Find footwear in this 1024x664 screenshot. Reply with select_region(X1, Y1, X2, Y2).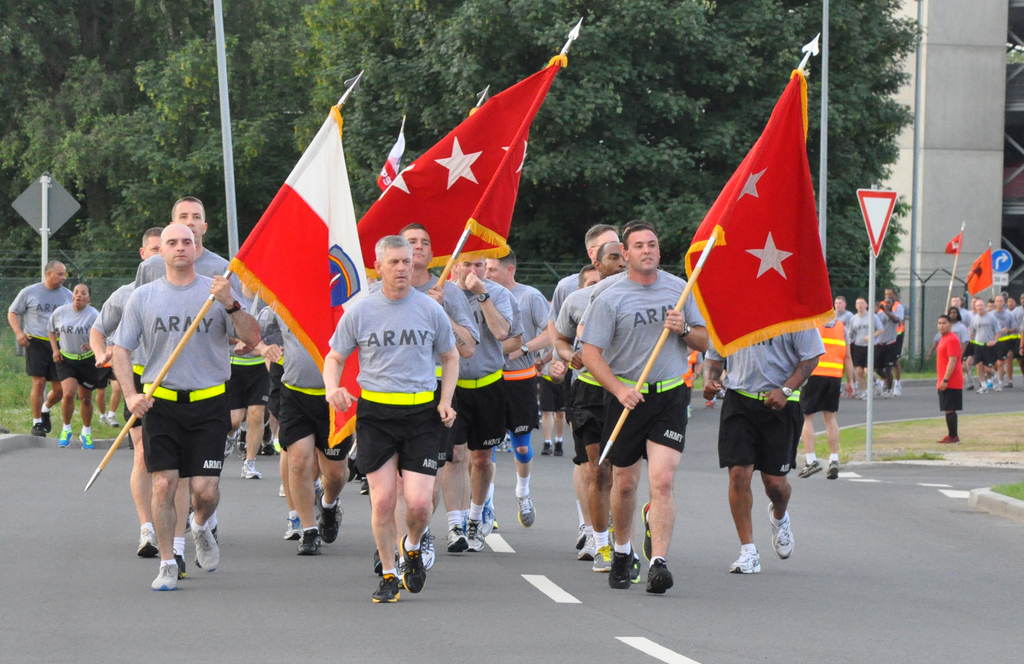
select_region(552, 442, 564, 453).
